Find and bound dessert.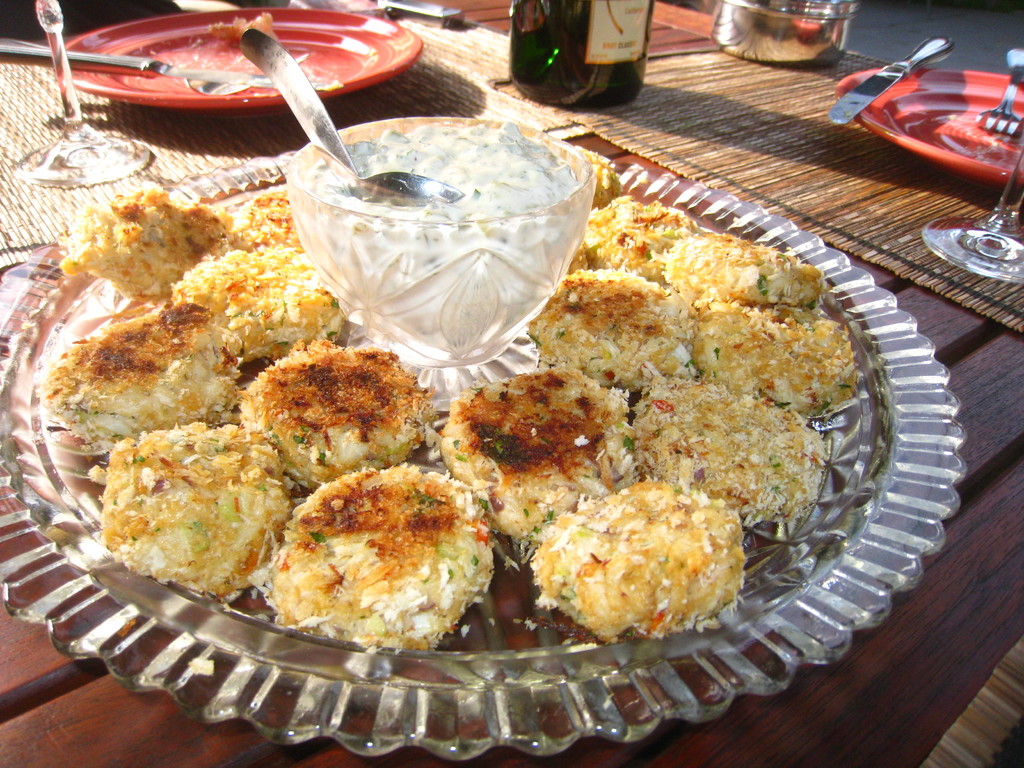
Bound: left=685, top=294, right=854, bottom=417.
